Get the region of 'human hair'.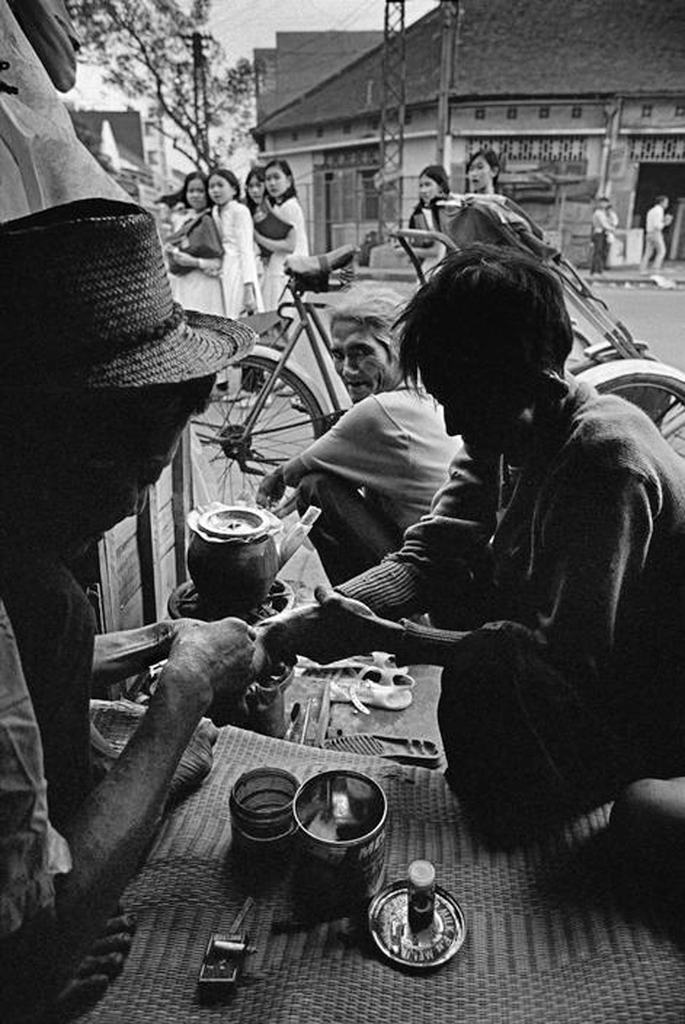
(416,166,449,194).
